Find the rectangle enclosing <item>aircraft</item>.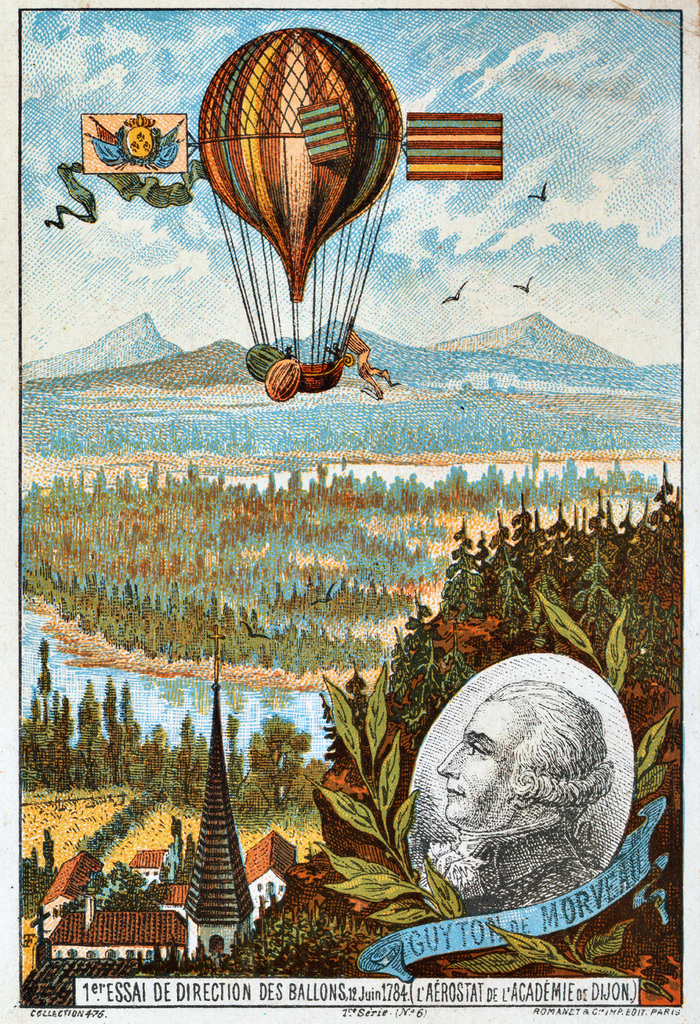
BBox(192, 24, 403, 394).
